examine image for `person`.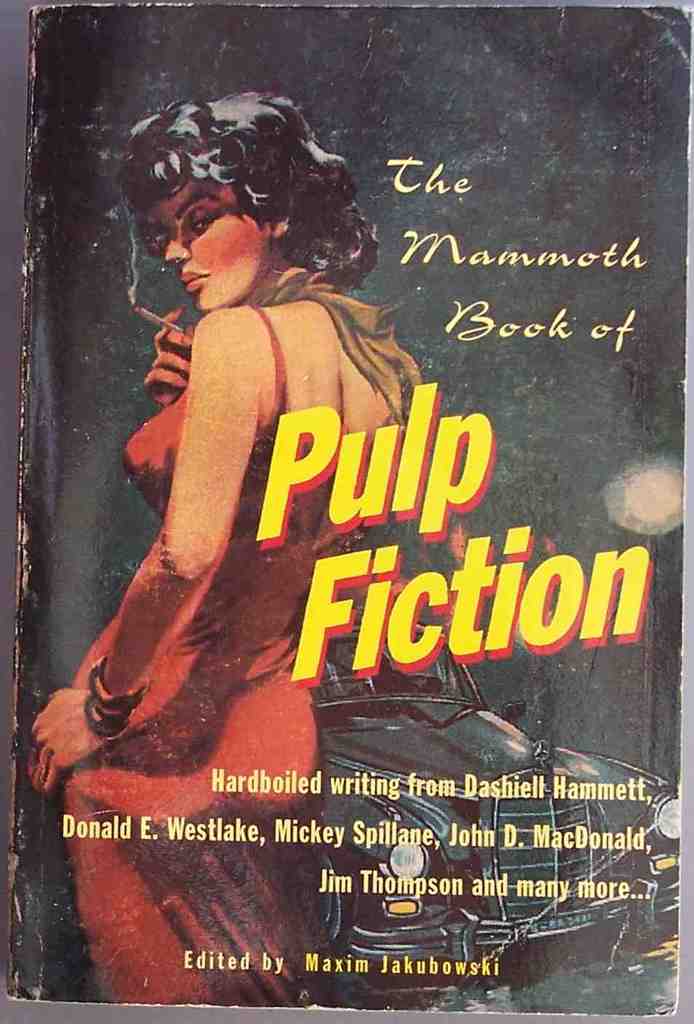
Examination result: [20,91,425,1011].
